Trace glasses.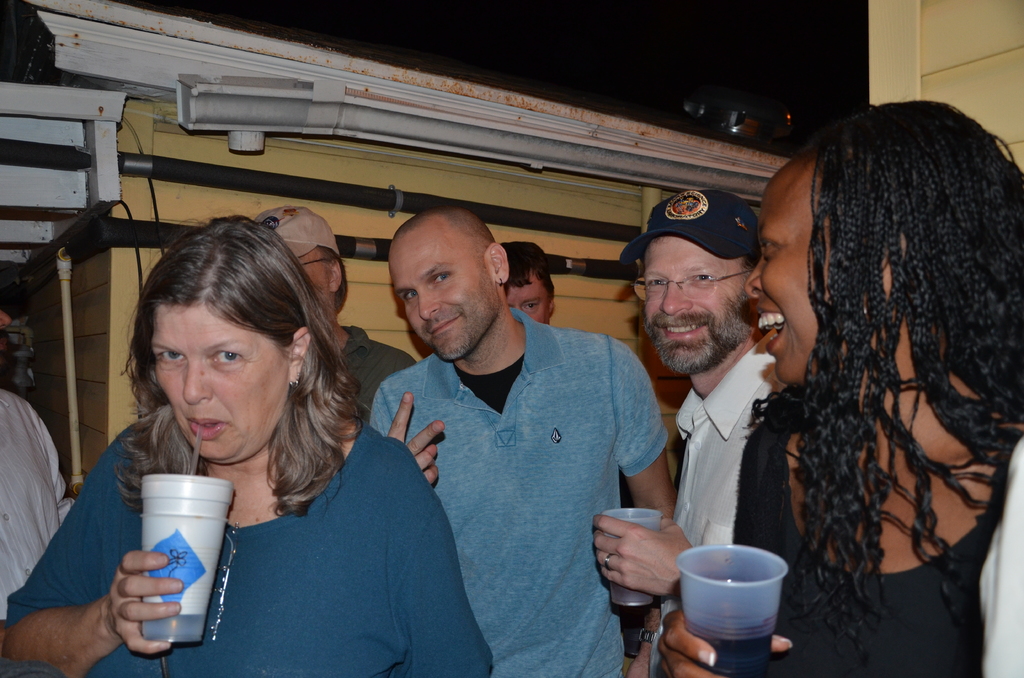
Traced to left=294, top=249, right=346, bottom=281.
